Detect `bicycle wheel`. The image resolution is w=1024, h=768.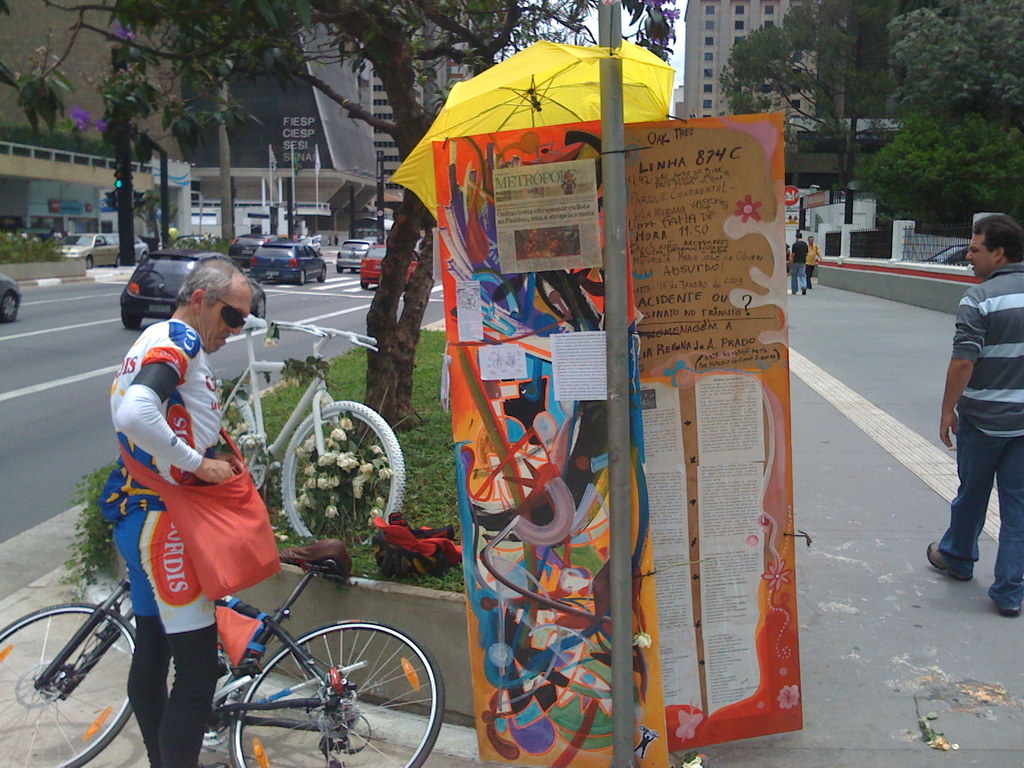
bbox=(224, 400, 260, 467).
